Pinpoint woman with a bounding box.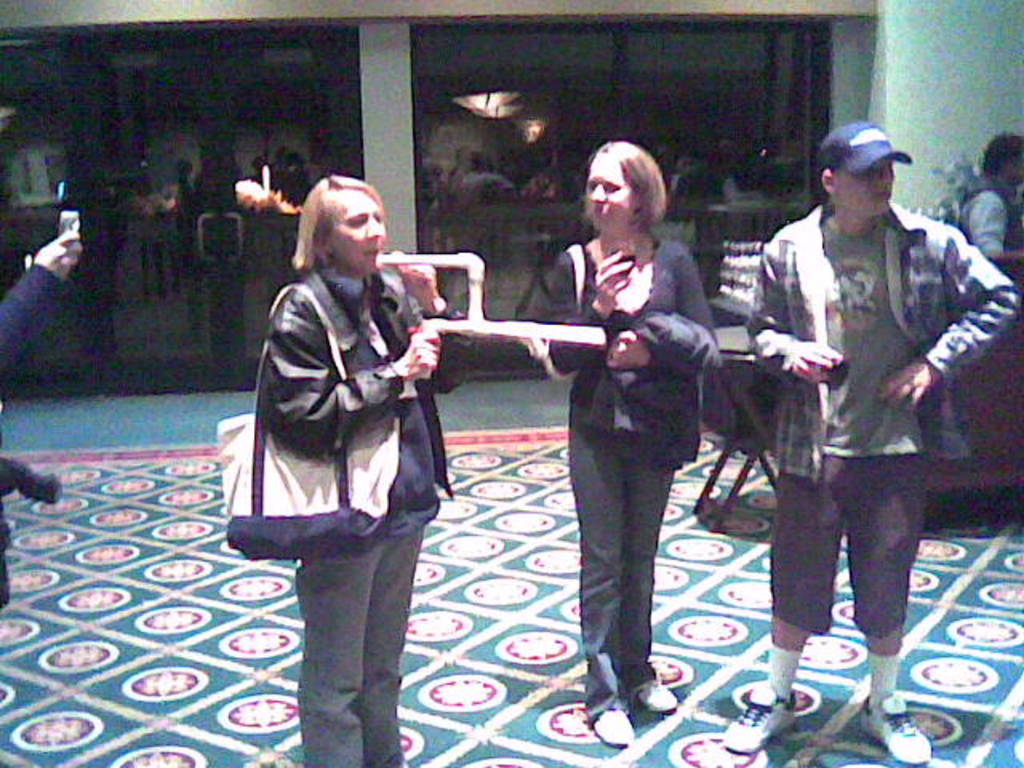
[526,138,720,746].
